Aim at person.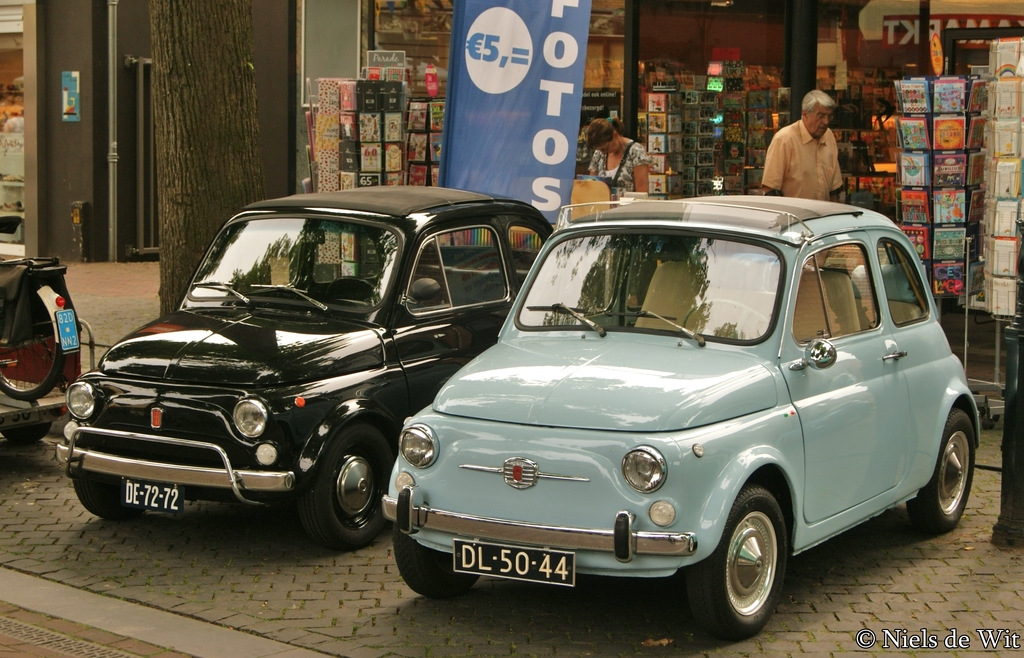
Aimed at locate(582, 123, 654, 191).
